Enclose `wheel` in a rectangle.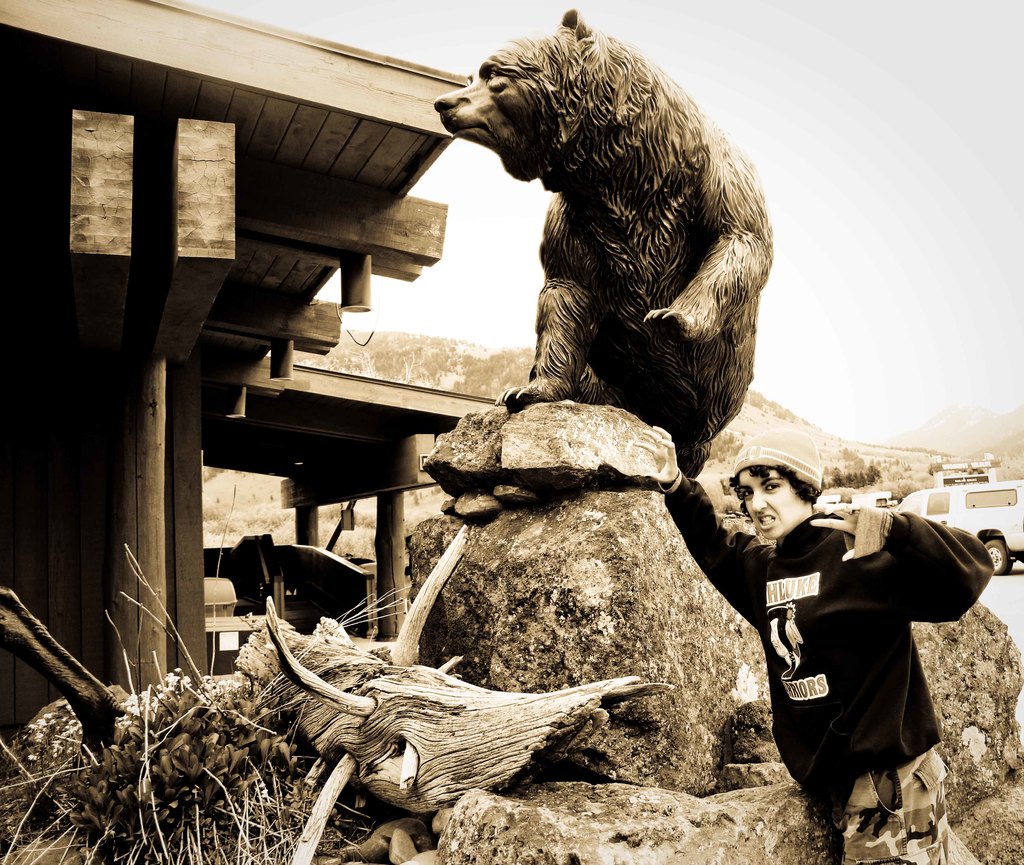
box=[987, 537, 1011, 572].
